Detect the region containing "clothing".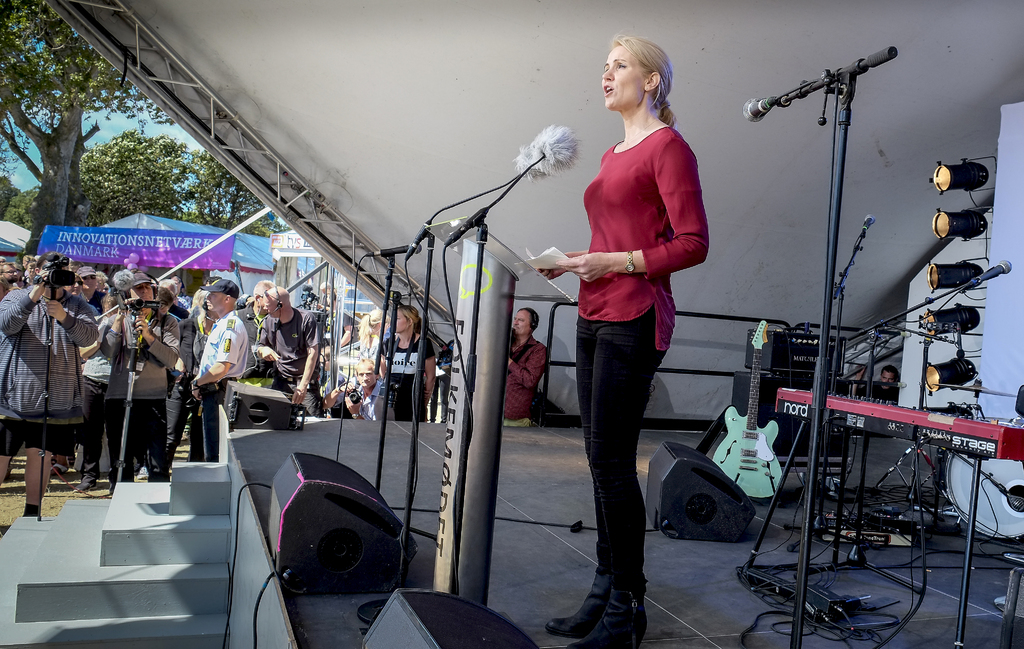
[190,323,246,461].
